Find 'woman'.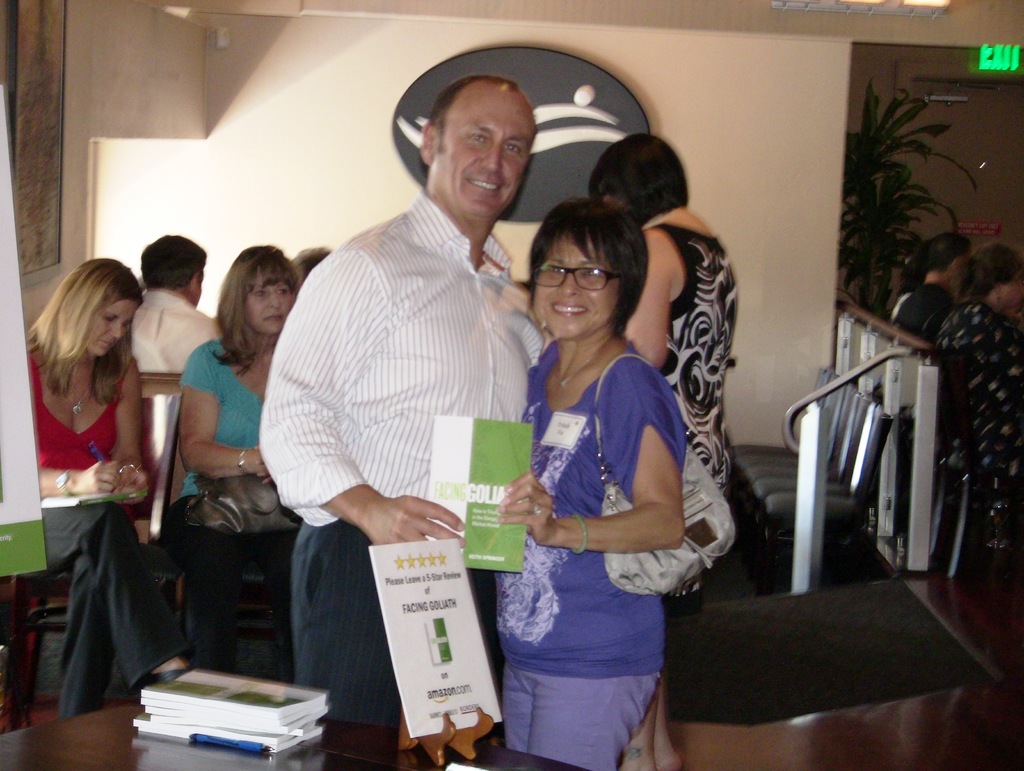
l=25, t=247, r=174, b=722.
